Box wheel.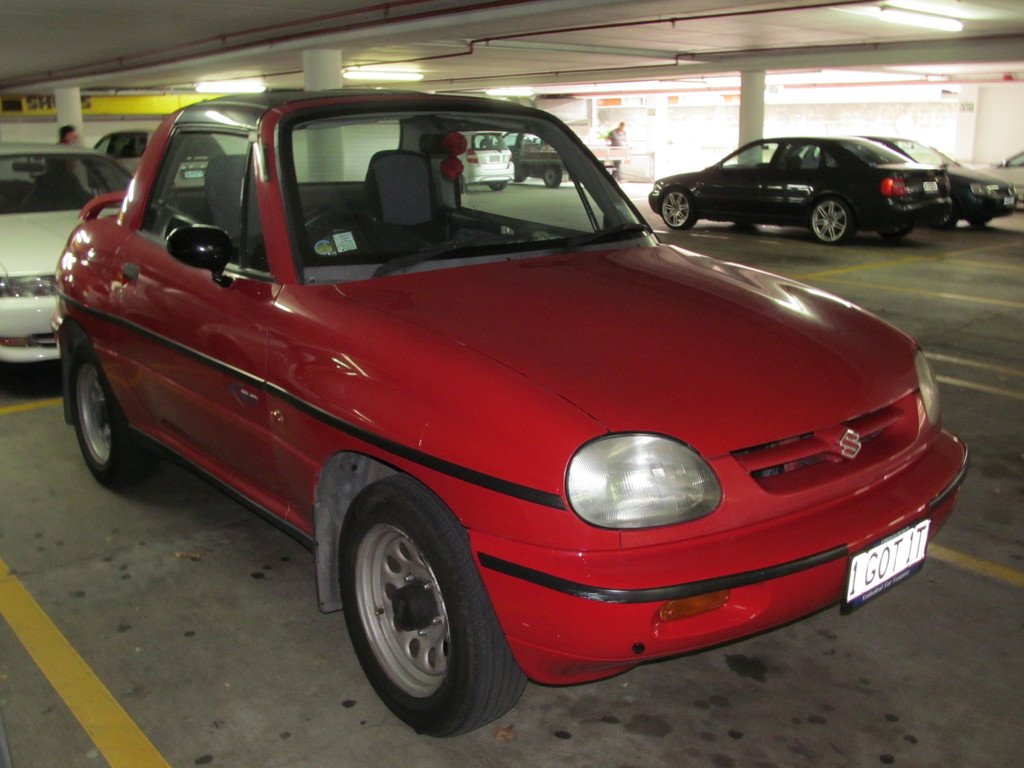
[x1=660, y1=188, x2=700, y2=230].
